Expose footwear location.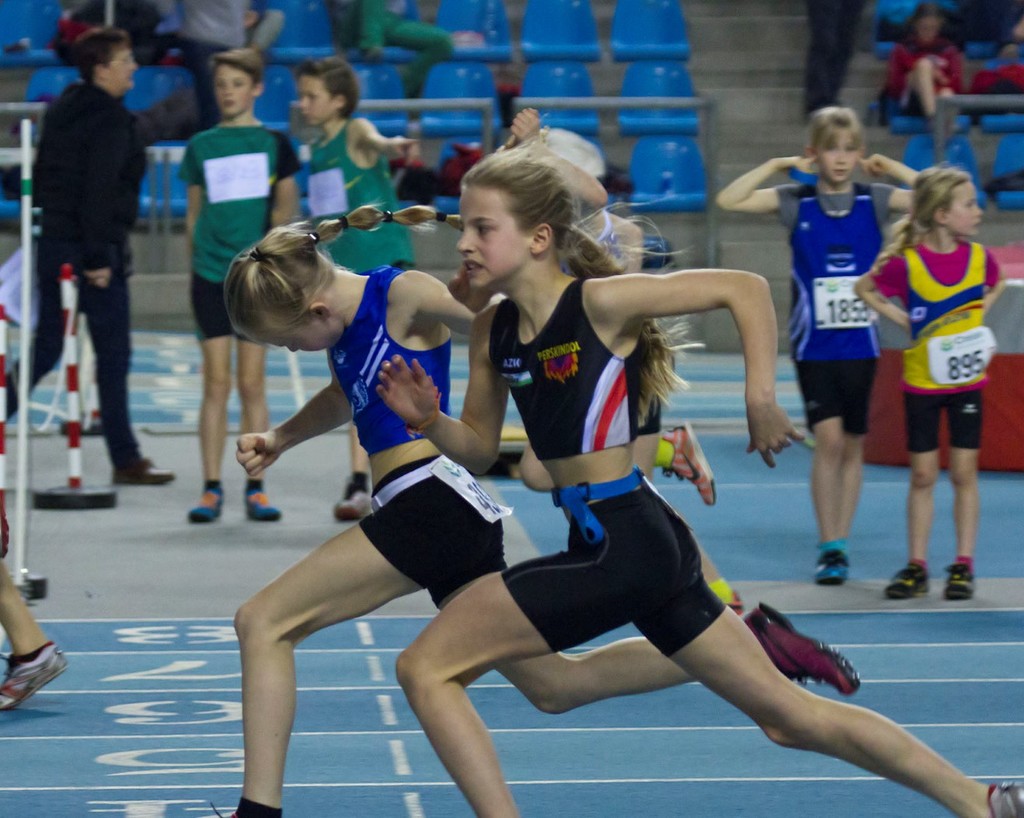
Exposed at crop(659, 425, 714, 506).
